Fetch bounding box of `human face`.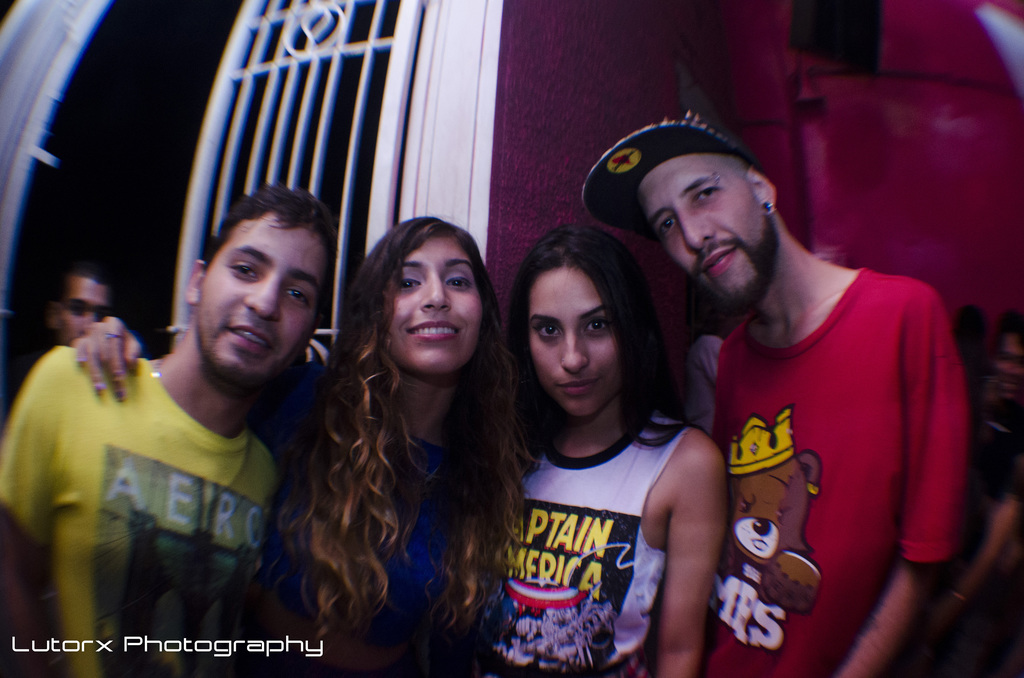
Bbox: 530 264 618 422.
